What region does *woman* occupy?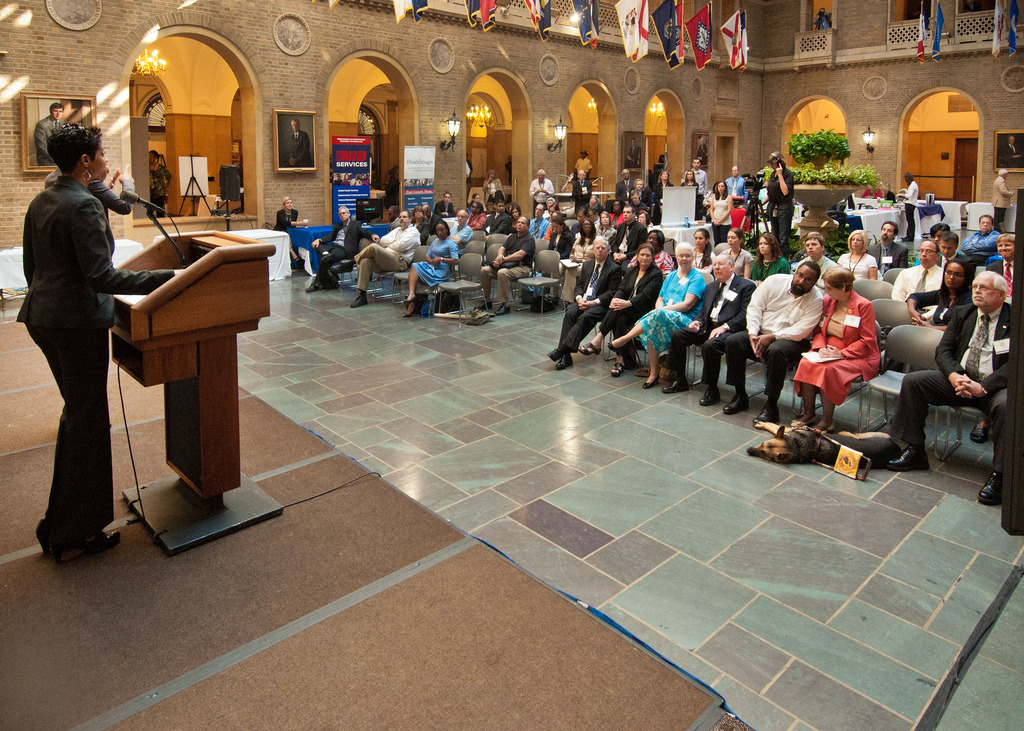
bbox=[904, 258, 975, 333].
